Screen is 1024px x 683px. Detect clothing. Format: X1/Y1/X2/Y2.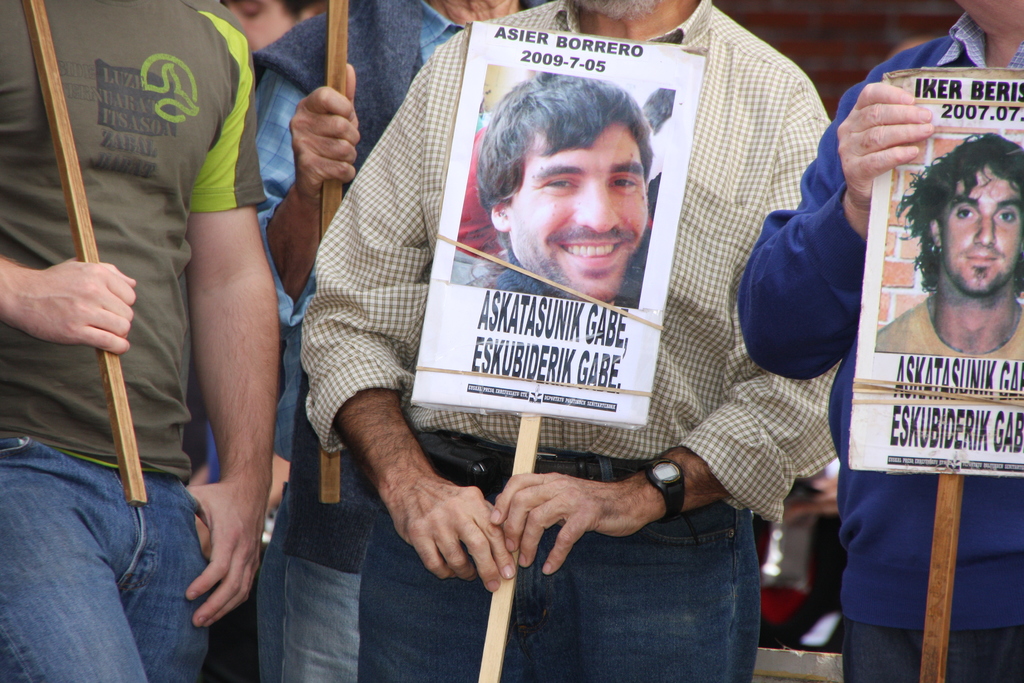
303/0/835/682.
